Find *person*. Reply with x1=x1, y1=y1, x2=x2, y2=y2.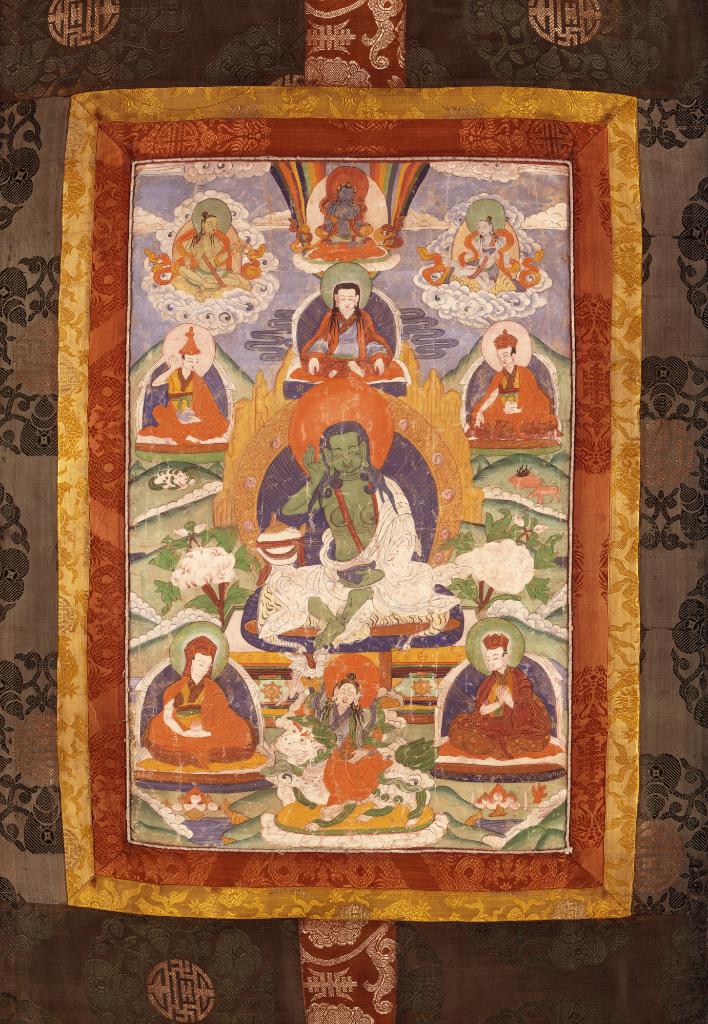
x1=456, y1=214, x2=515, y2=289.
